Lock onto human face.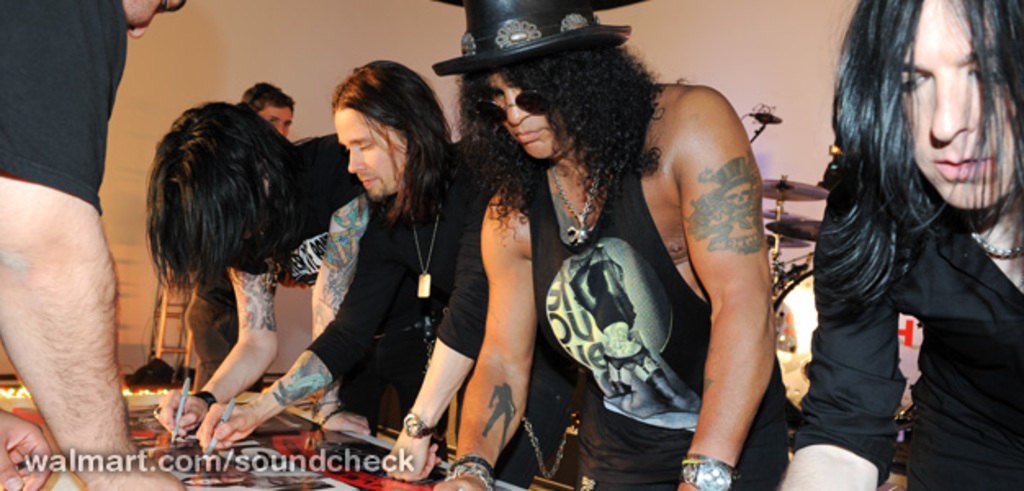
Locked: Rect(494, 65, 579, 167).
